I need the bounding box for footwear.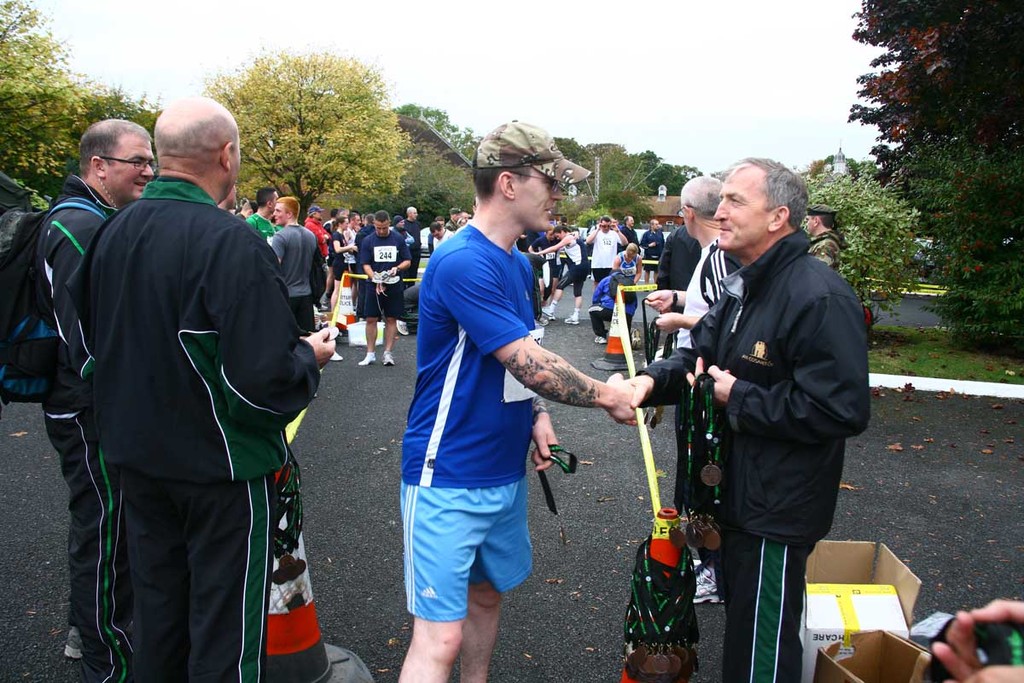
Here it is: crop(329, 352, 342, 362).
